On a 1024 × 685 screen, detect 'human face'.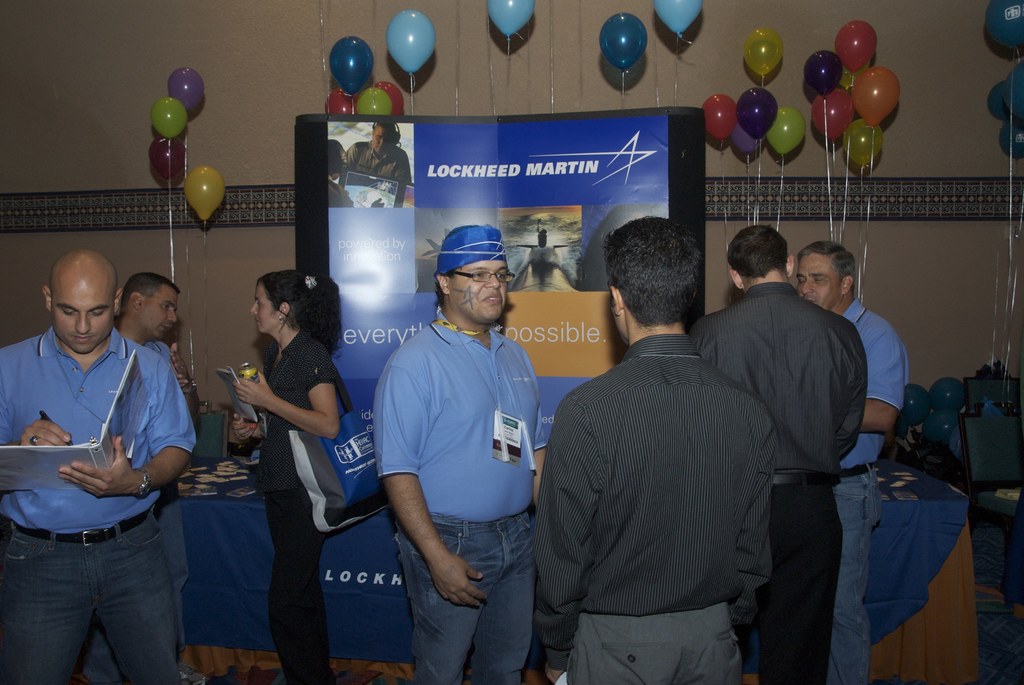
(left=796, top=253, right=844, bottom=305).
